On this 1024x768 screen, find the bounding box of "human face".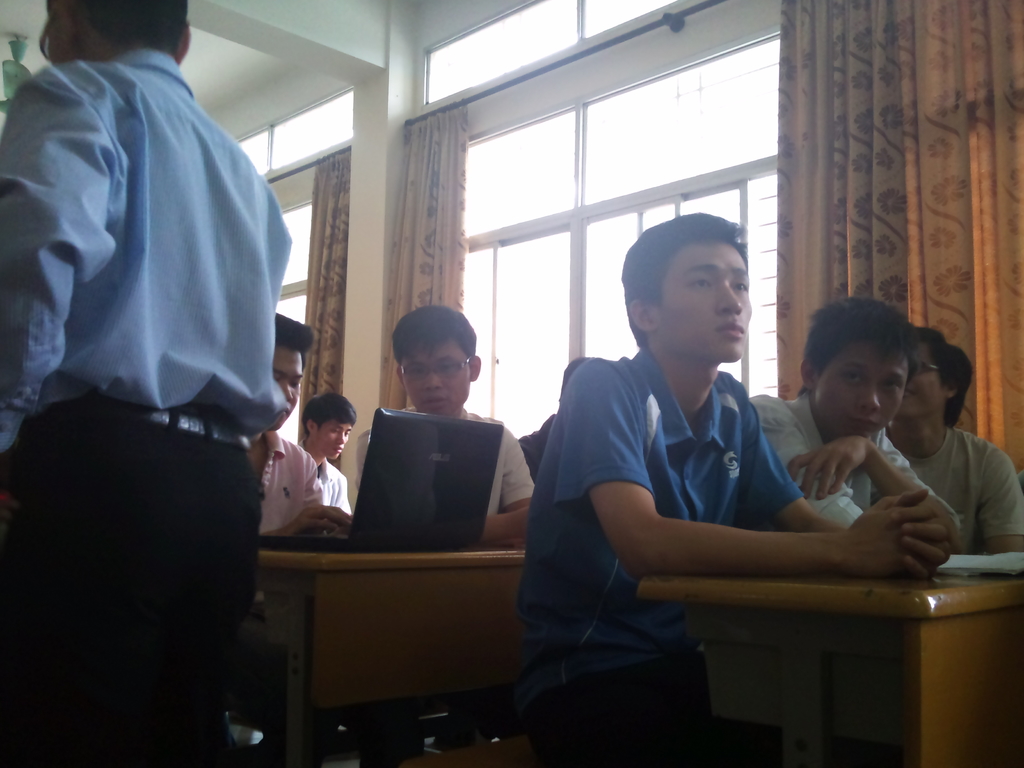
Bounding box: bbox=[316, 419, 351, 463].
